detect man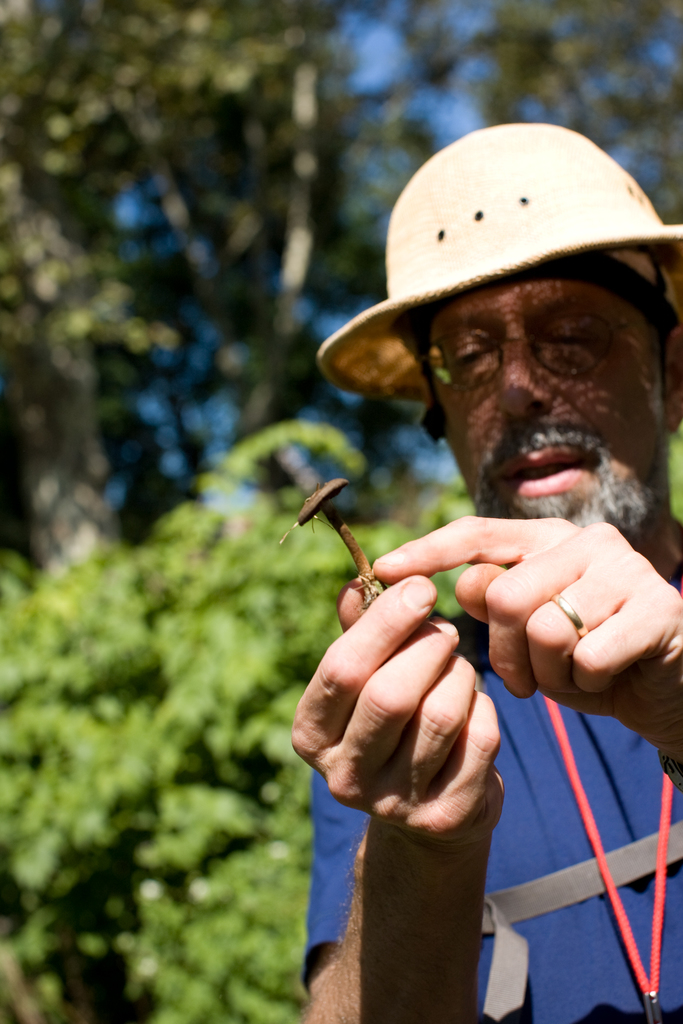
crop(264, 113, 682, 1023)
